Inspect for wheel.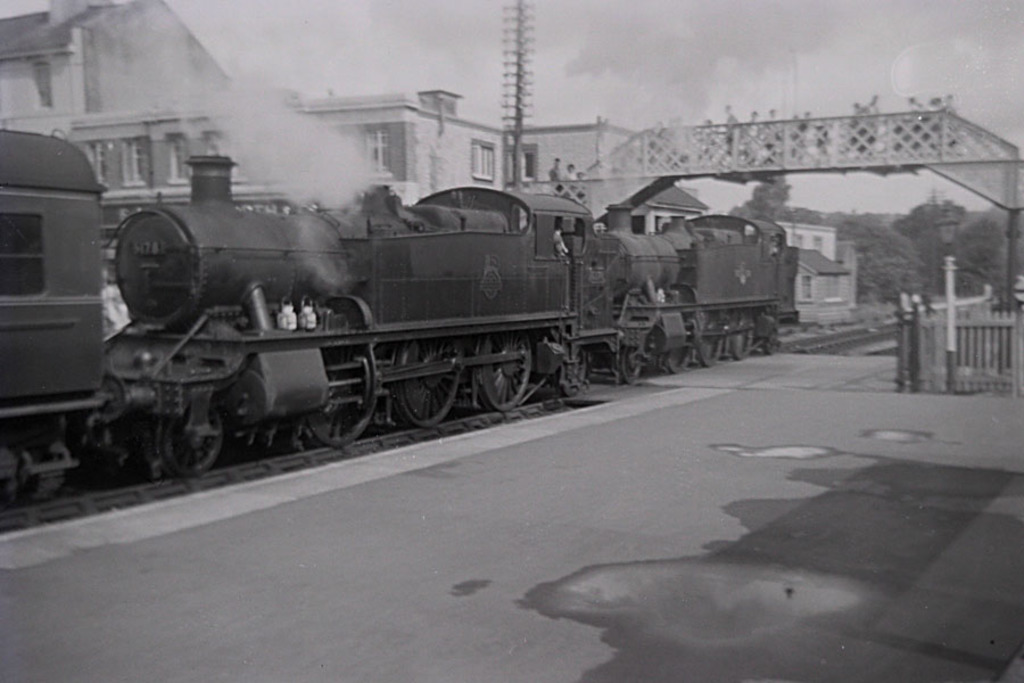
Inspection: left=387, top=339, right=465, bottom=429.
